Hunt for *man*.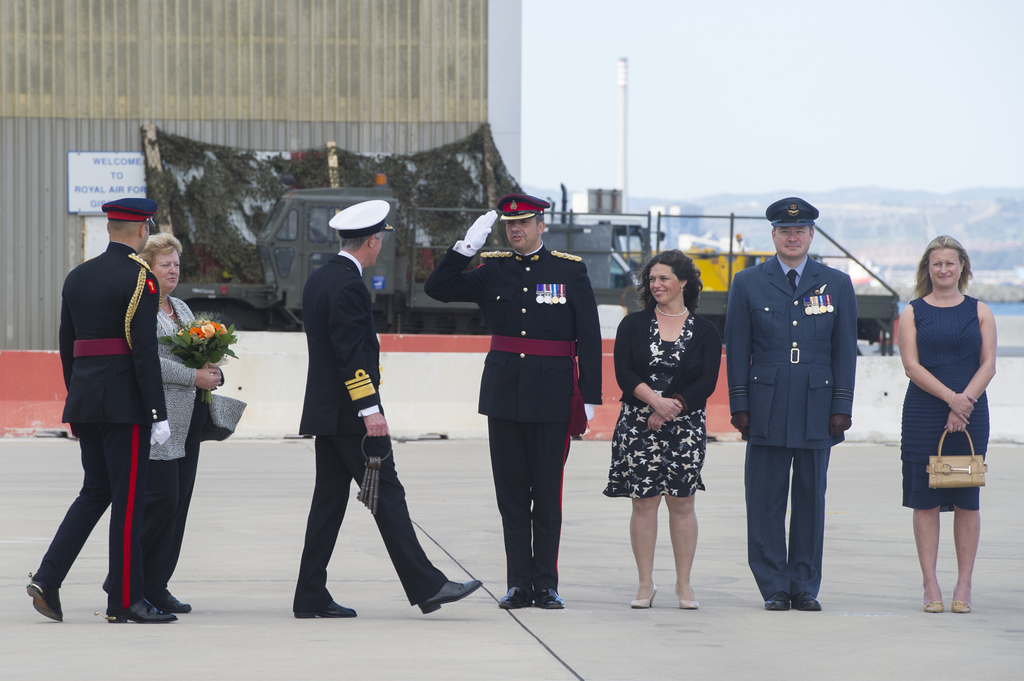
Hunted down at detection(24, 197, 175, 626).
